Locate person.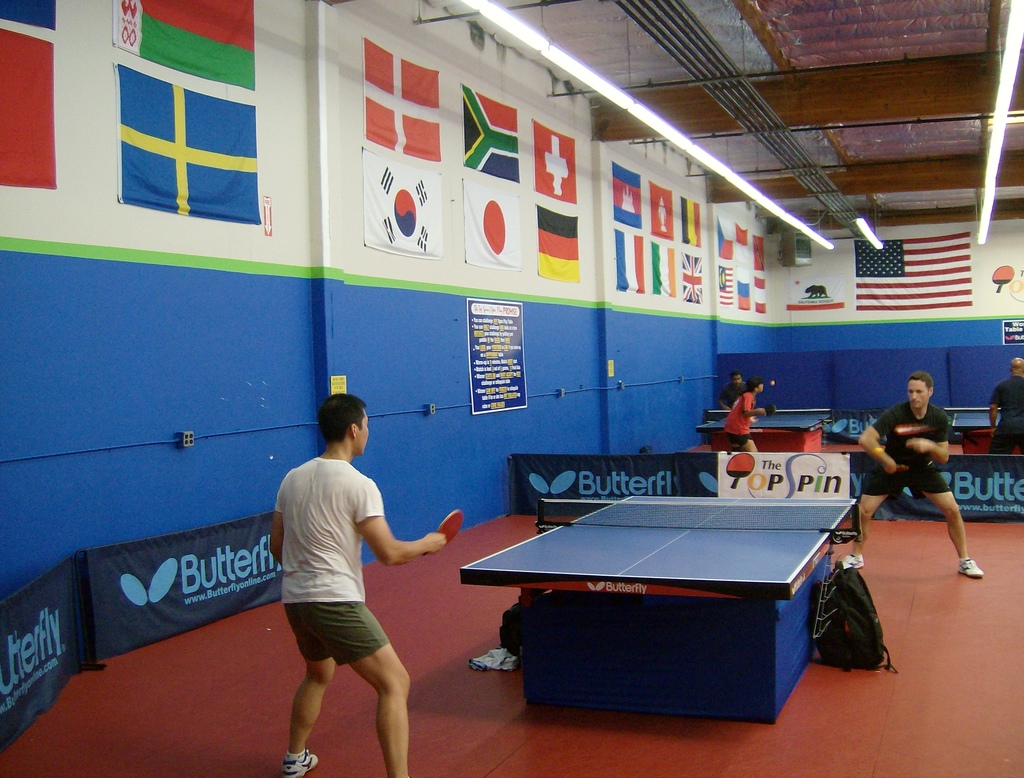
Bounding box: locate(726, 375, 780, 454).
